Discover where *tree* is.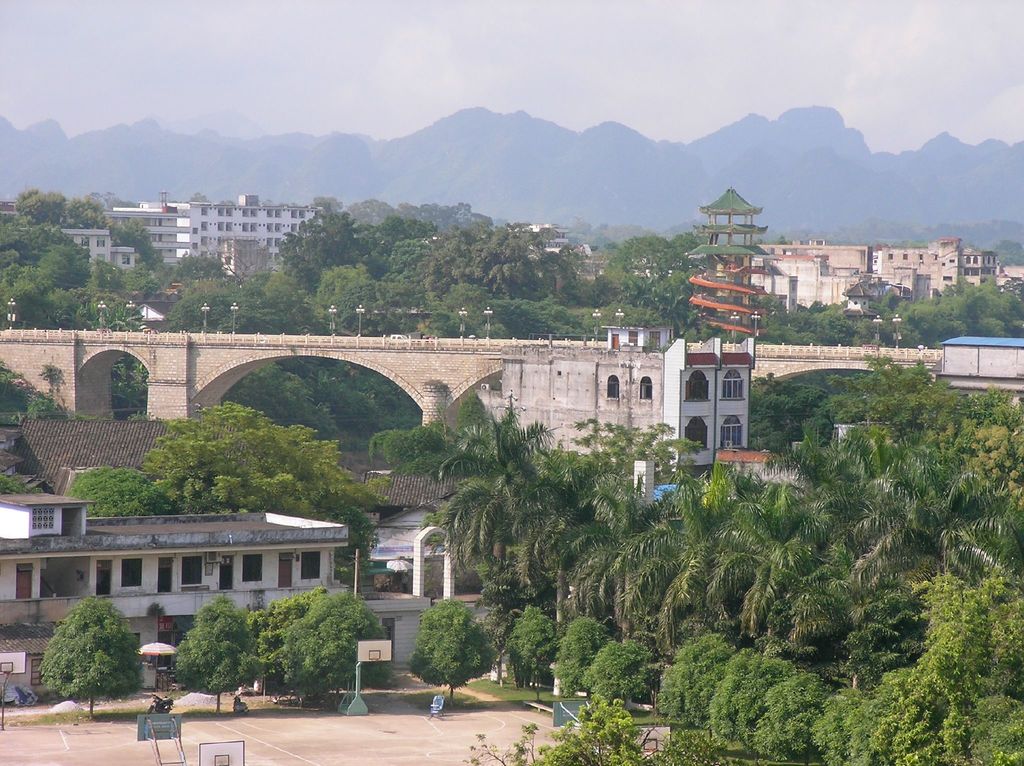
Discovered at rect(0, 355, 70, 431).
